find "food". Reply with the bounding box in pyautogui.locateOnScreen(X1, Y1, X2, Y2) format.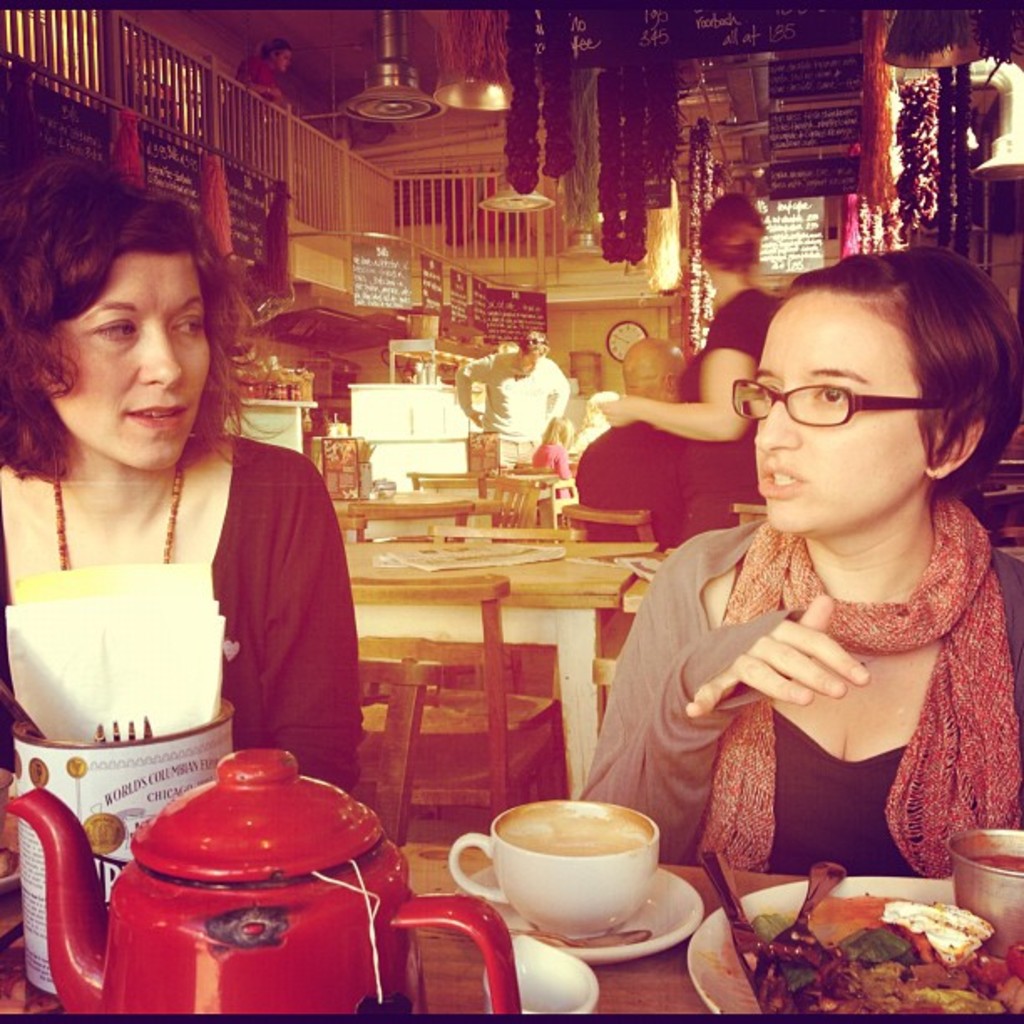
pyautogui.locateOnScreen(969, 850, 1022, 875).
